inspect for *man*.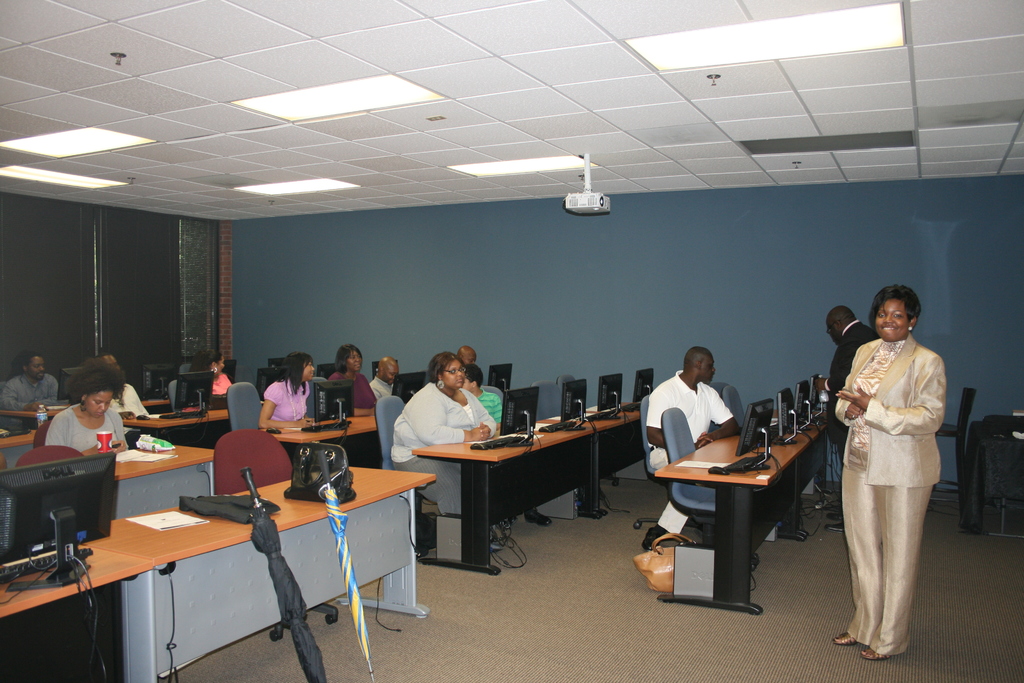
Inspection: left=660, top=354, right=742, bottom=479.
